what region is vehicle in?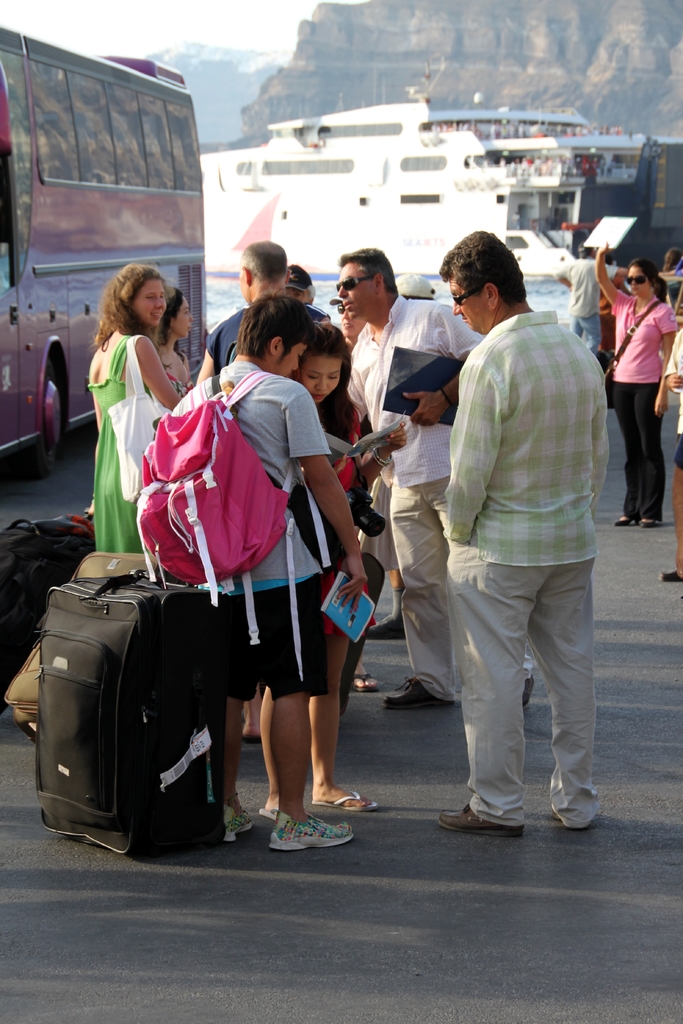
(left=0, top=24, right=208, bottom=483).
